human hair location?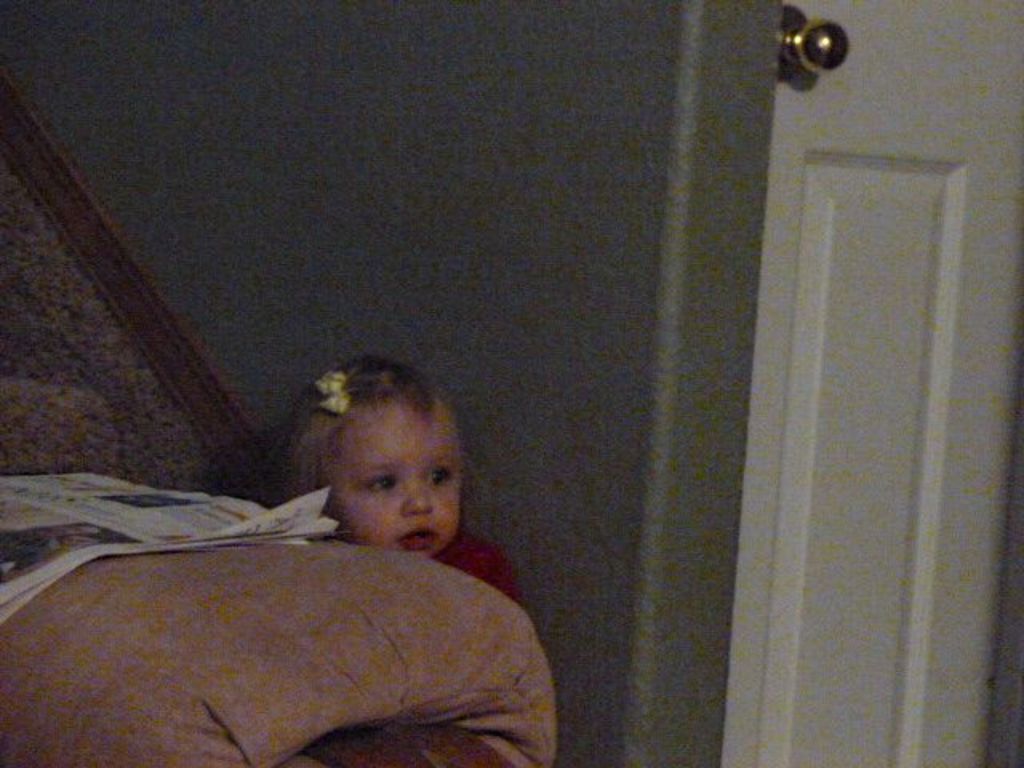
crop(264, 368, 448, 541)
